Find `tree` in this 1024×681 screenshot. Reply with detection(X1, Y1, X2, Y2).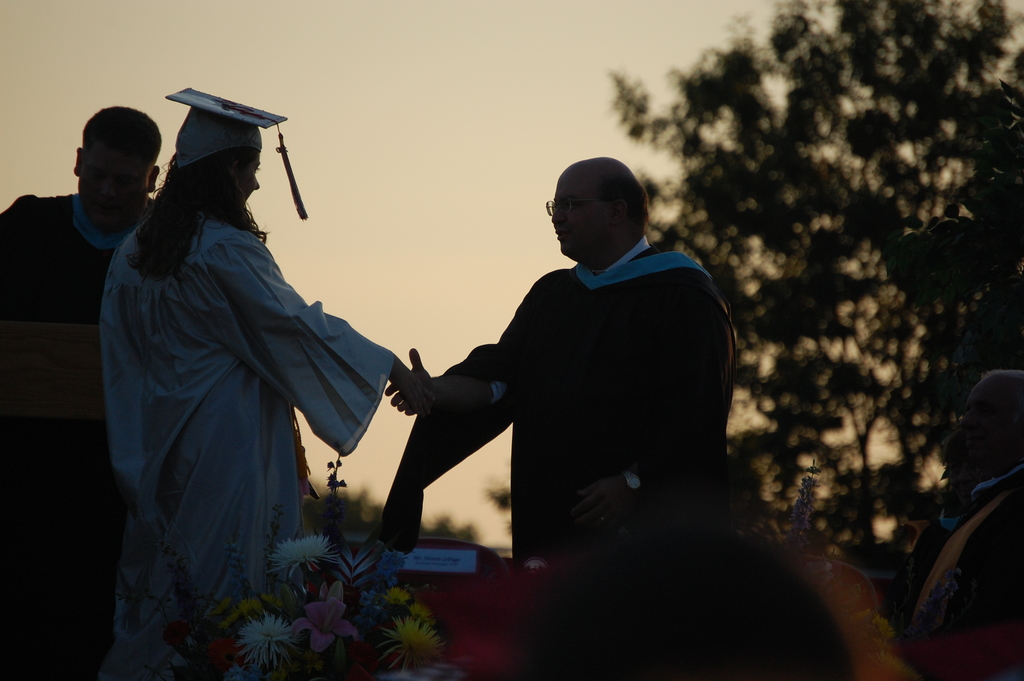
detection(606, 0, 1023, 609).
